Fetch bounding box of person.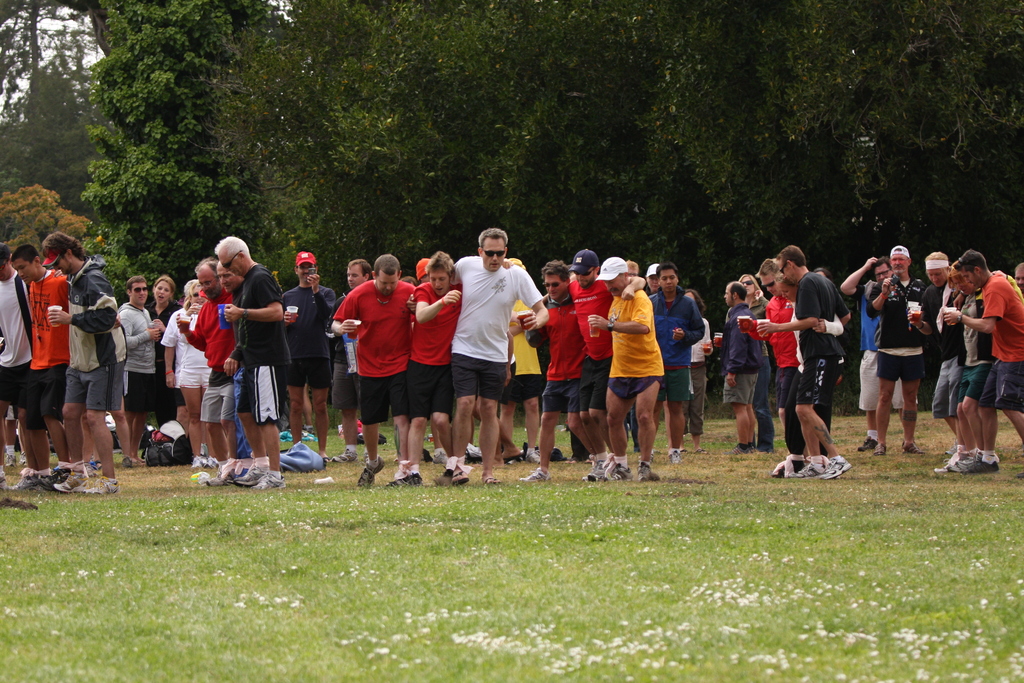
Bbox: select_region(14, 240, 128, 498).
